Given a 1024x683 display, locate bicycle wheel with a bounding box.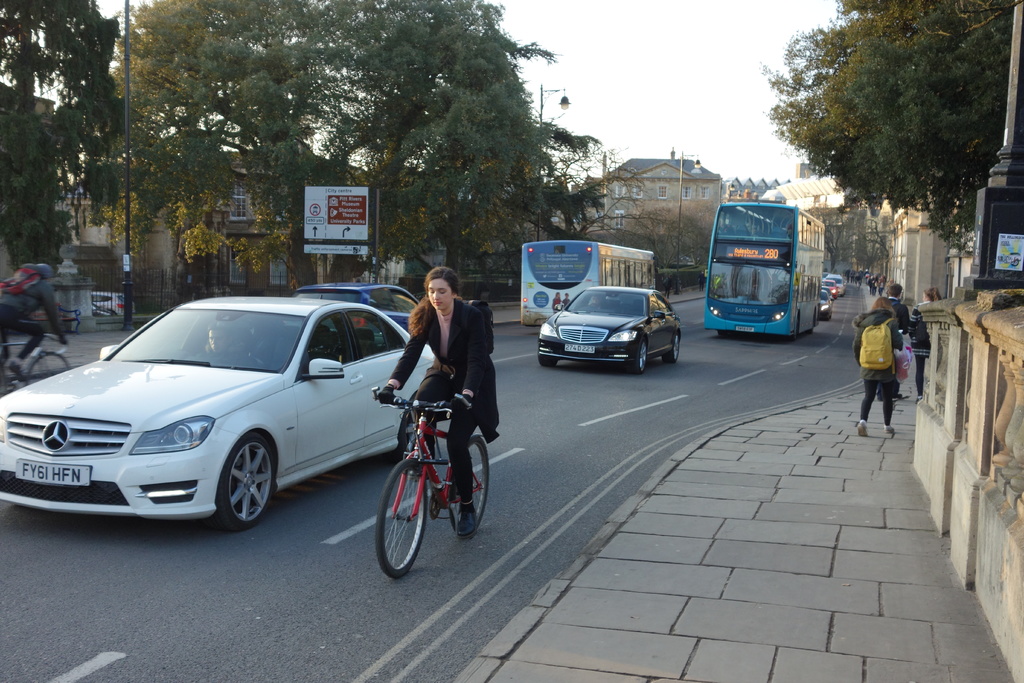
Located: (x1=452, y1=431, x2=492, y2=536).
